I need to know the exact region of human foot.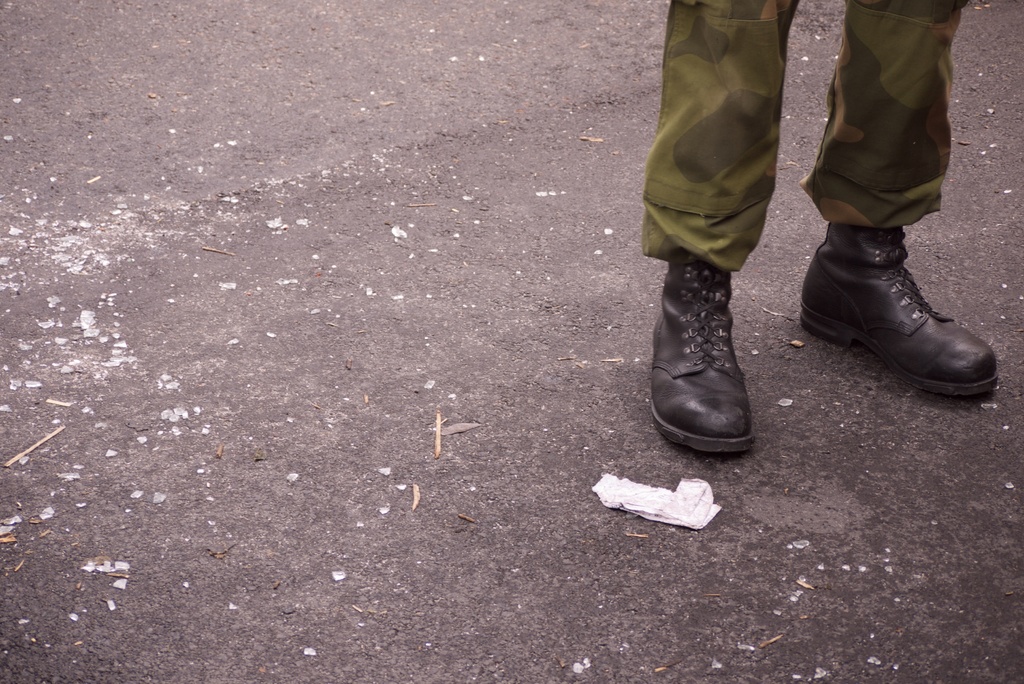
Region: select_region(644, 252, 758, 454).
